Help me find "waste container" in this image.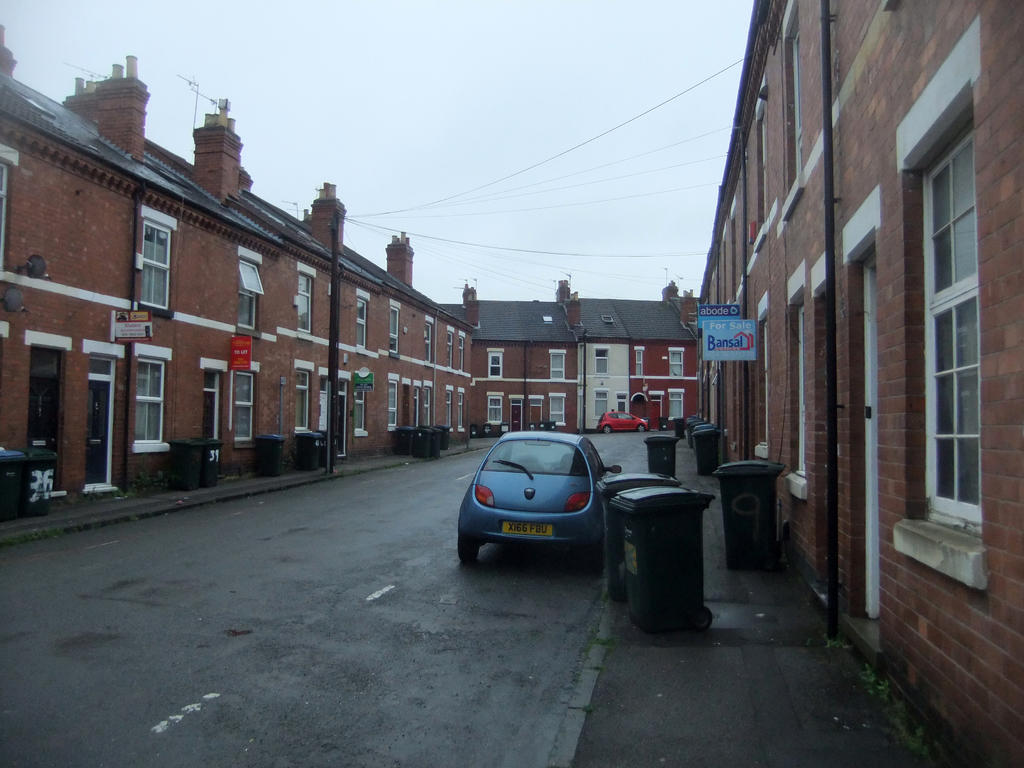
Found it: x1=547, y1=417, x2=557, y2=433.
